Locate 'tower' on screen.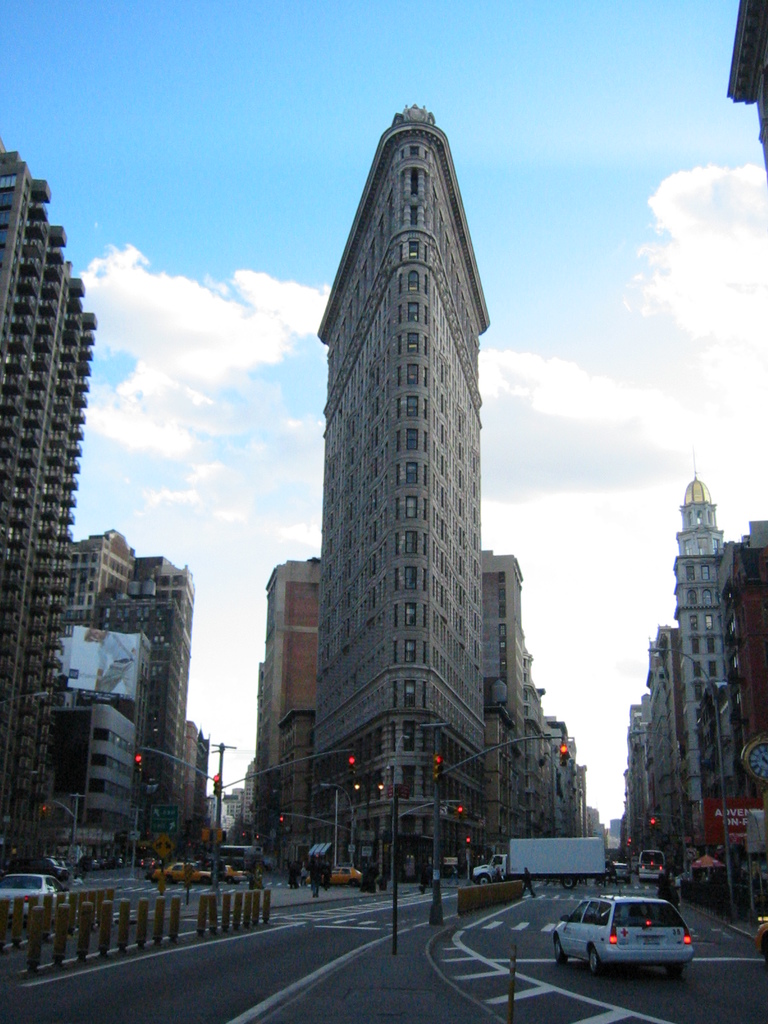
On screen at pyautogui.locateOnScreen(663, 449, 765, 844).
